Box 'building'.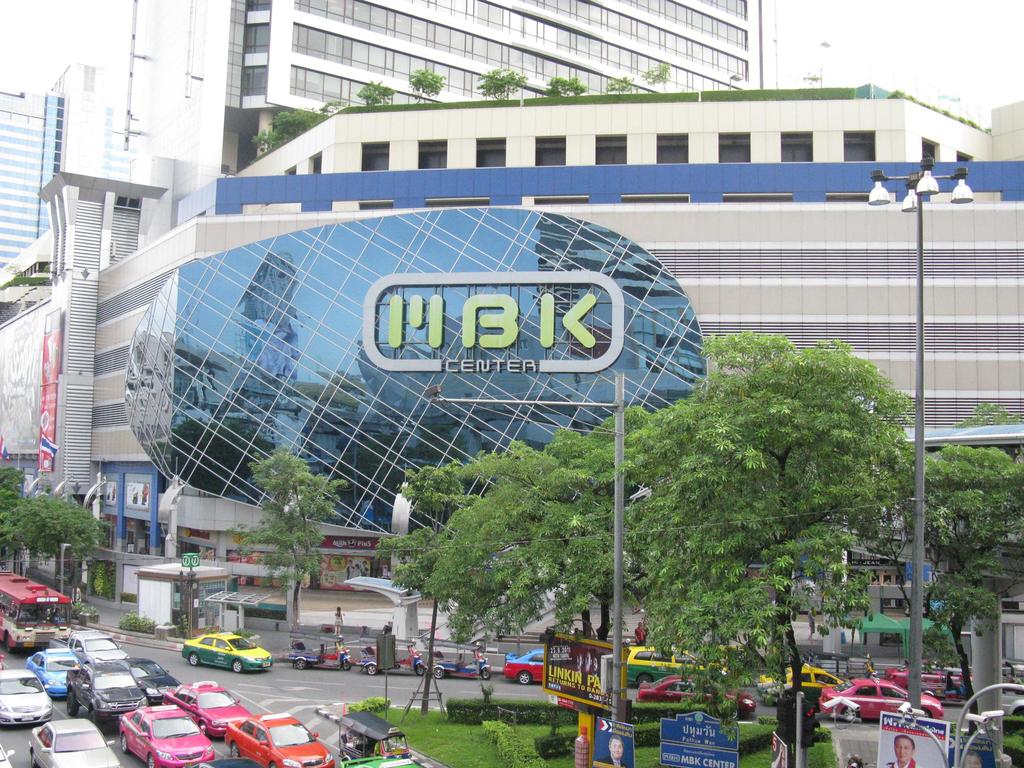
{"left": 0, "top": 2, "right": 1023, "bottom": 610}.
